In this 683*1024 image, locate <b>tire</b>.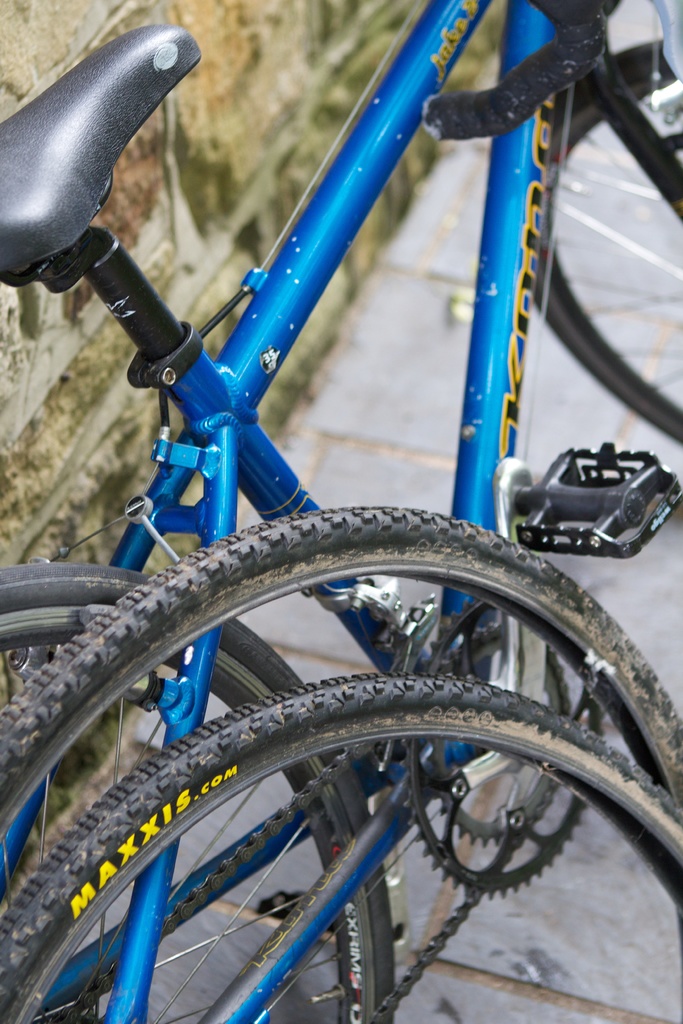
Bounding box: 0,561,400,1023.
